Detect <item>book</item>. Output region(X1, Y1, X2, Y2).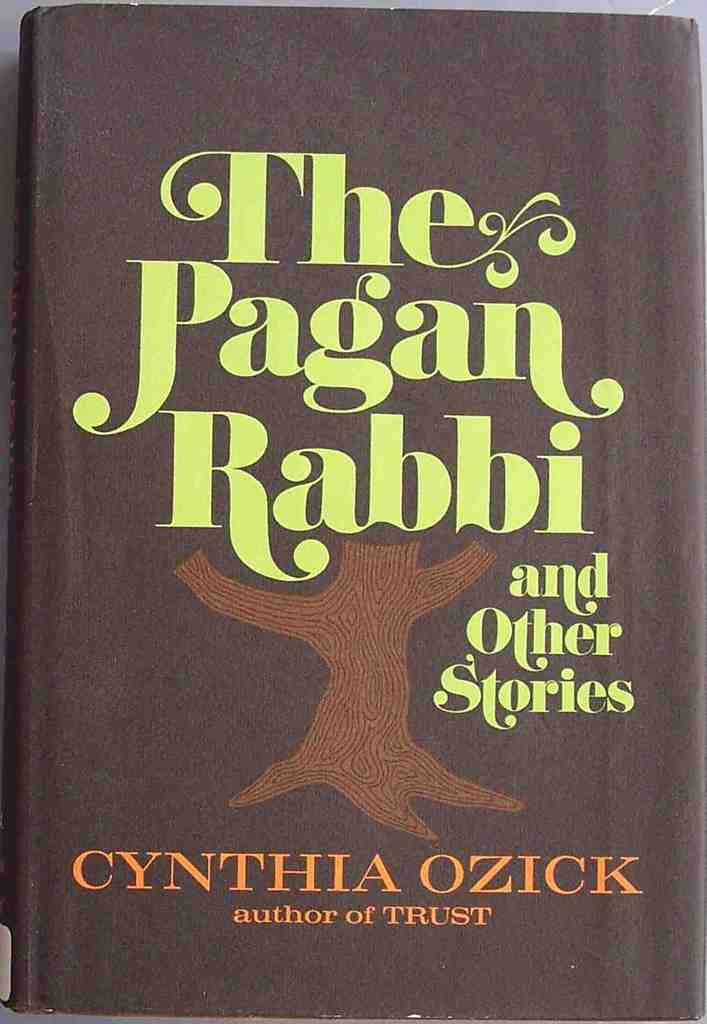
region(0, 0, 706, 1023).
